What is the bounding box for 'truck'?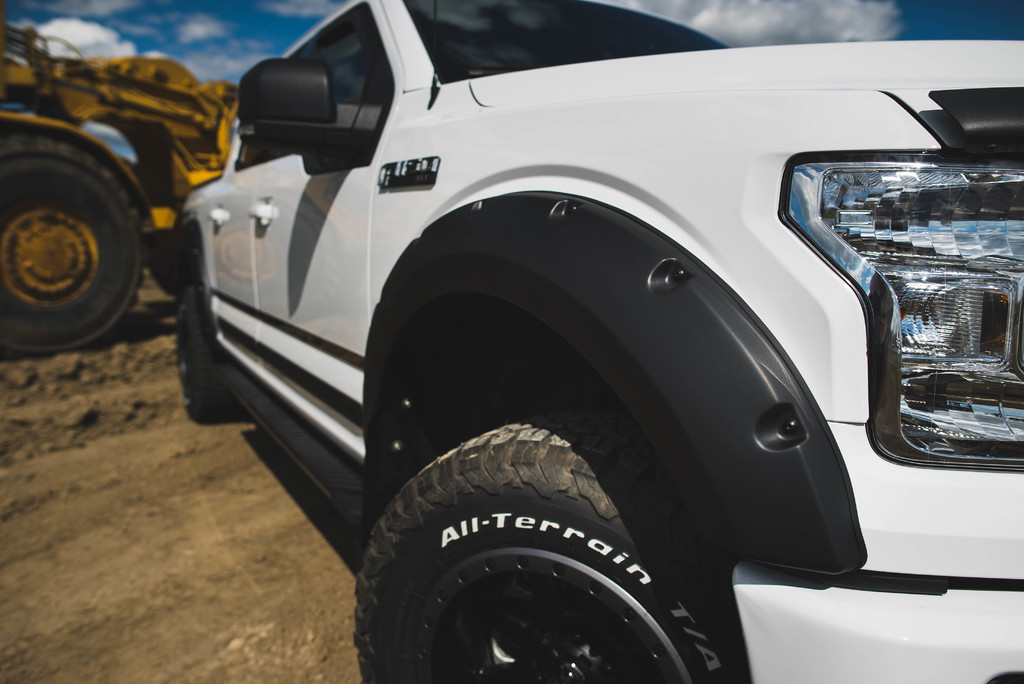
box=[143, 23, 979, 680].
